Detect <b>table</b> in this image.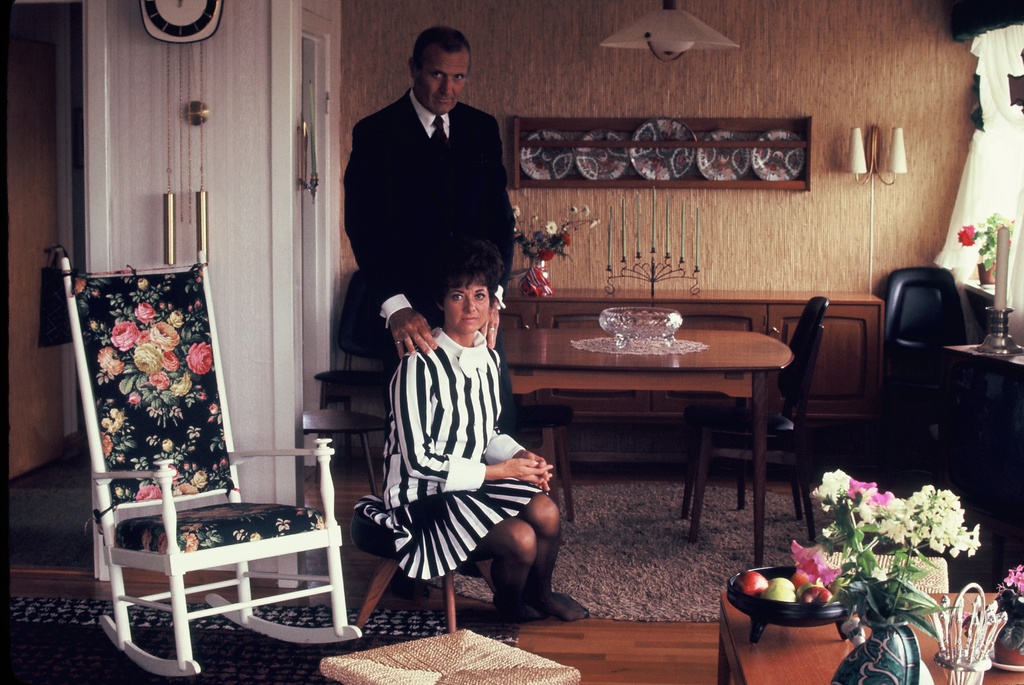
Detection: 513 306 822 538.
